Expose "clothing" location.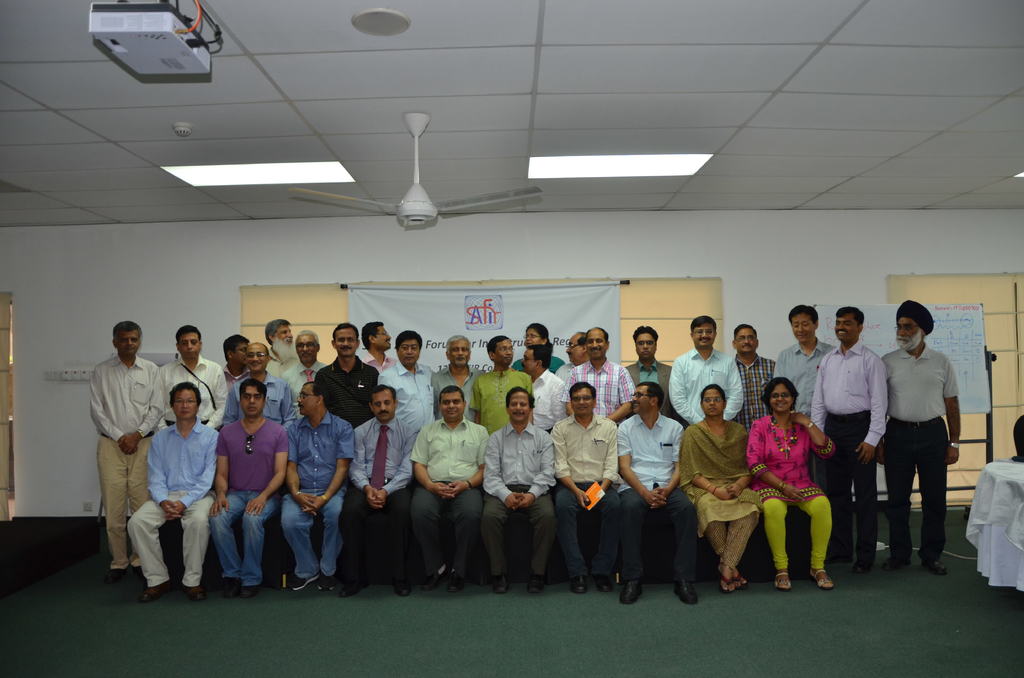
Exposed at select_region(128, 418, 221, 588).
